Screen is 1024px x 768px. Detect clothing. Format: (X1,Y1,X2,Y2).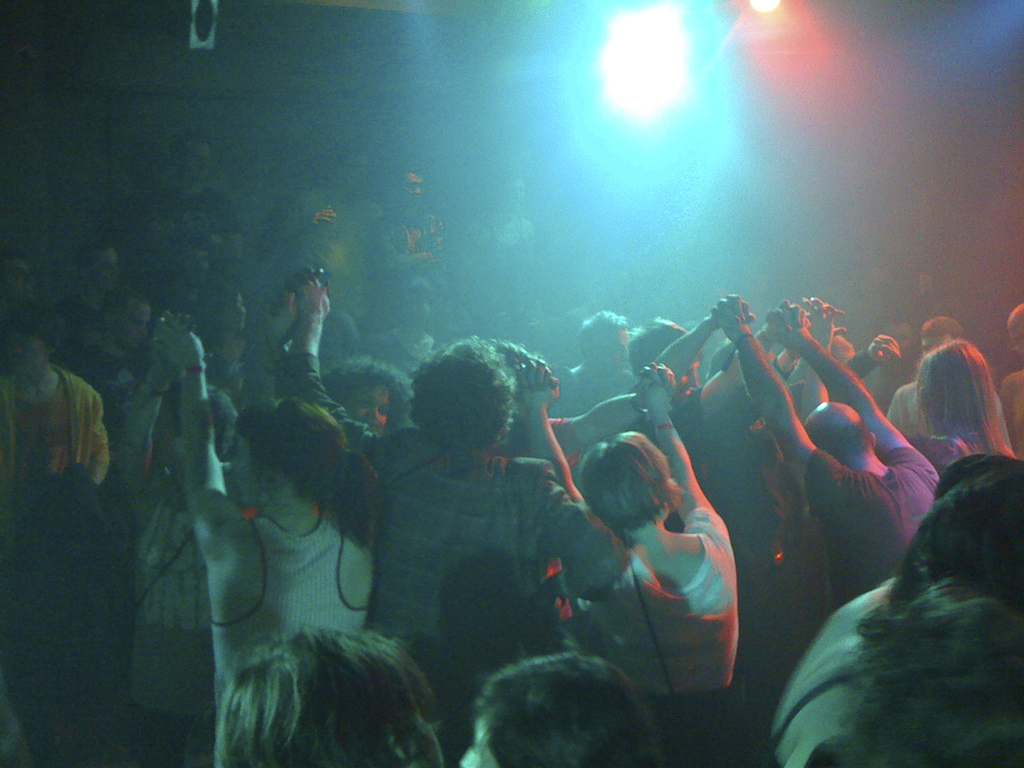
(765,678,858,767).
